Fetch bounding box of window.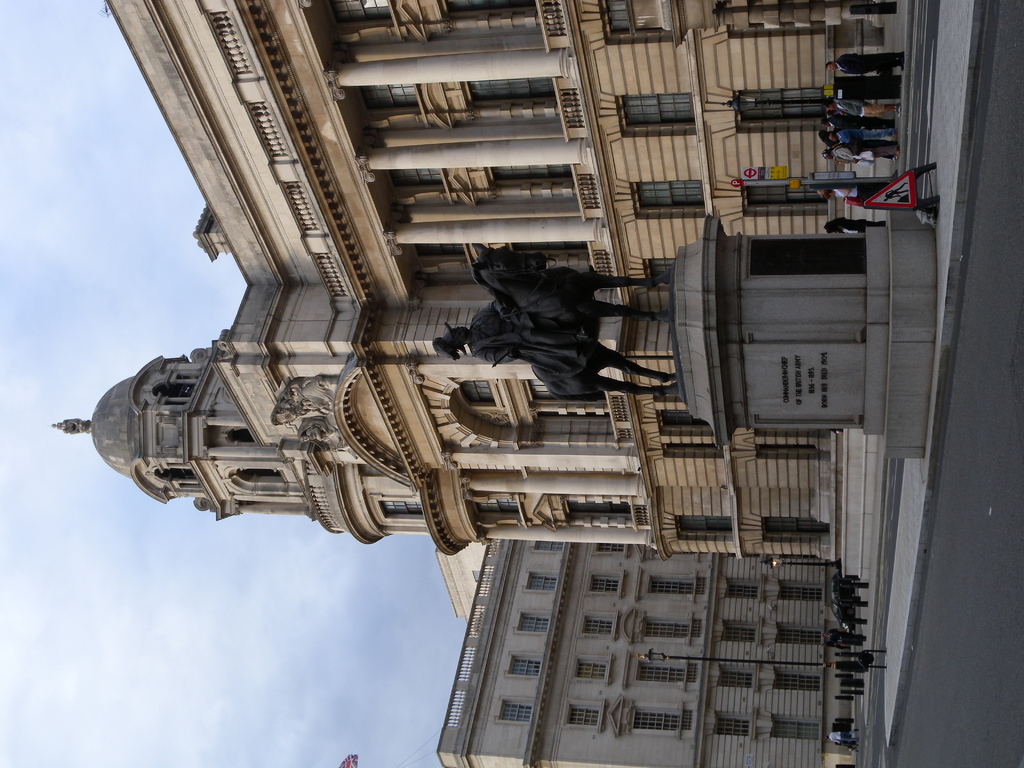
Bbox: region(762, 520, 828, 541).
